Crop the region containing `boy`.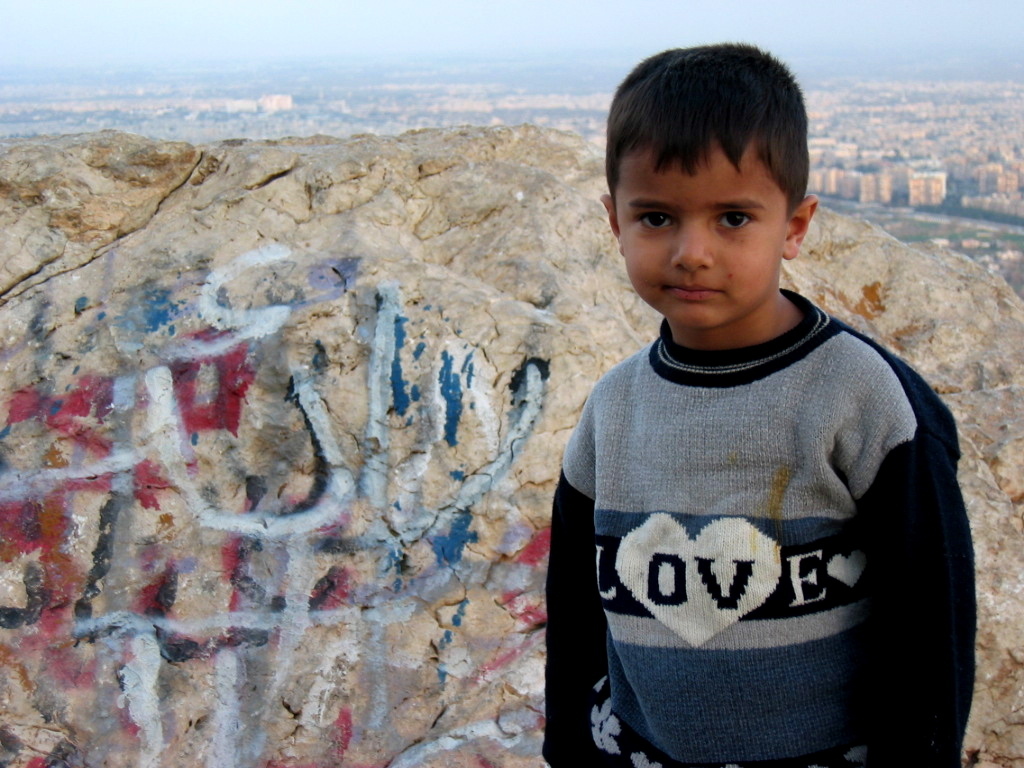
Crop region: pyautogui.locateOnScreen(541, 36, 971, 750).
